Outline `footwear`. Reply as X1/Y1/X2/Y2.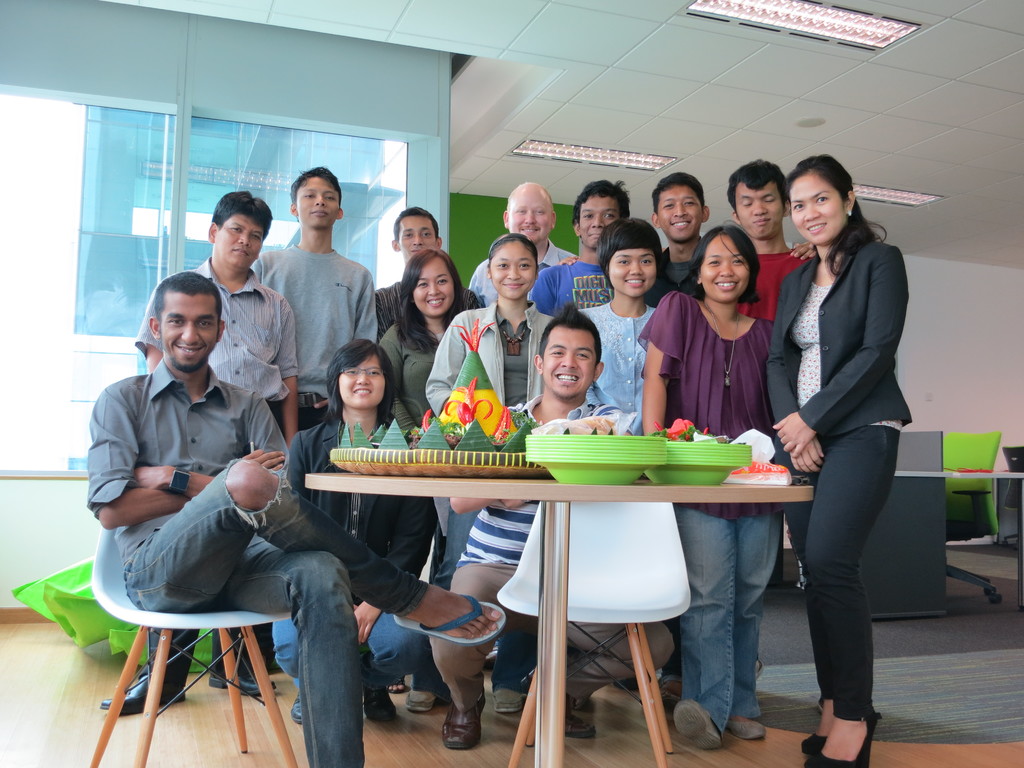
441/693/485/746.
